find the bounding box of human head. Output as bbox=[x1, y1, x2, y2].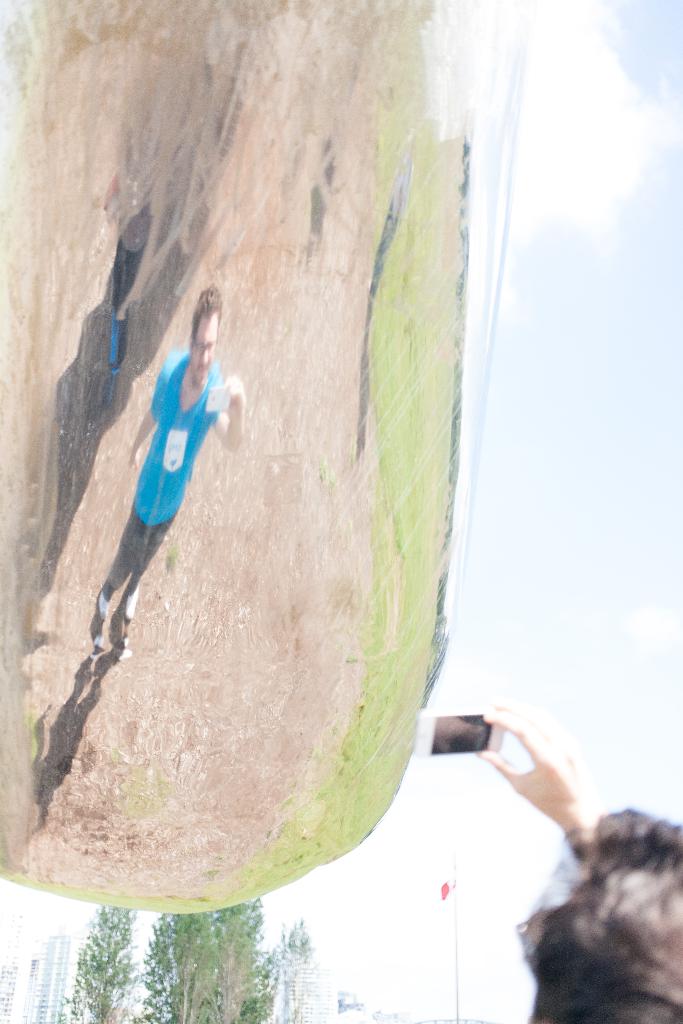
bbox=[186, 280, 226, 380].
